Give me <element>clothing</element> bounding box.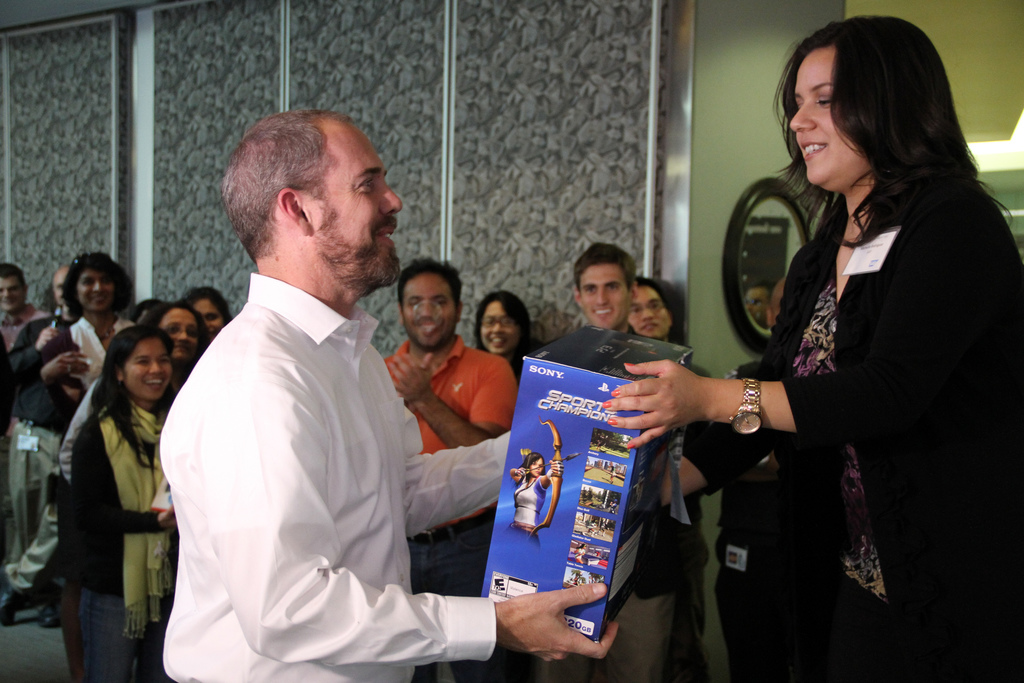
bbox=(691, 159, 1023, 682).
